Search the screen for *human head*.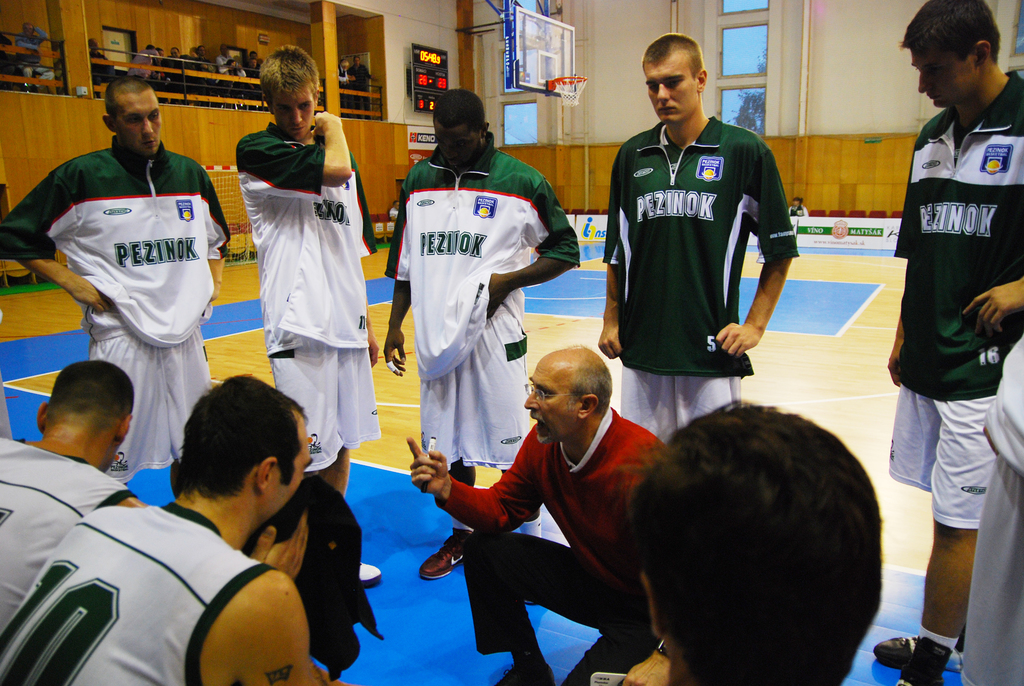
Found at <bbox>169, 46, 180, 60</bbox>.
